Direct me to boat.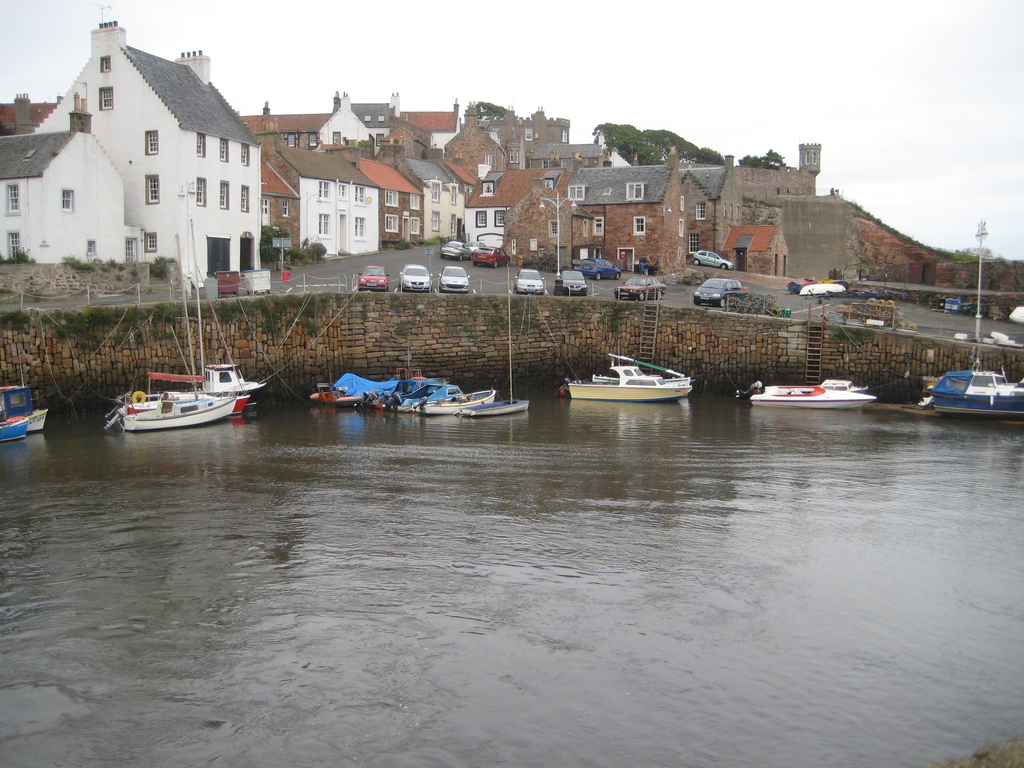
Direction: [x1=306, y1=379, x2=362, y2=405].
